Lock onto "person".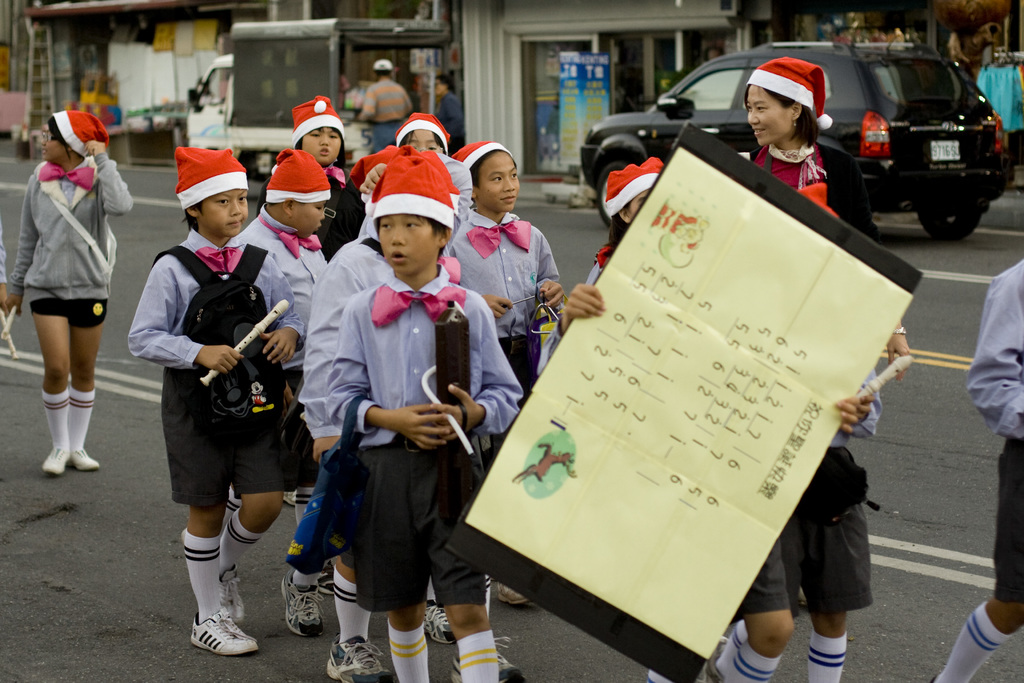
Locked: detection(3, 110, 134, 476).
